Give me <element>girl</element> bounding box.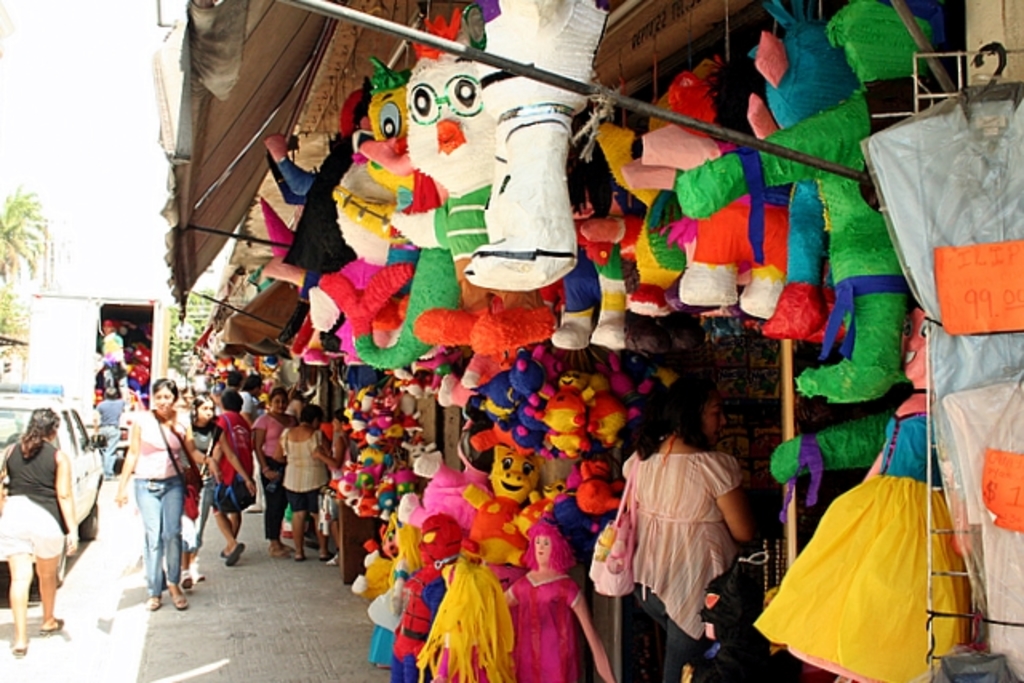
region(616, 379, 758, 681).
